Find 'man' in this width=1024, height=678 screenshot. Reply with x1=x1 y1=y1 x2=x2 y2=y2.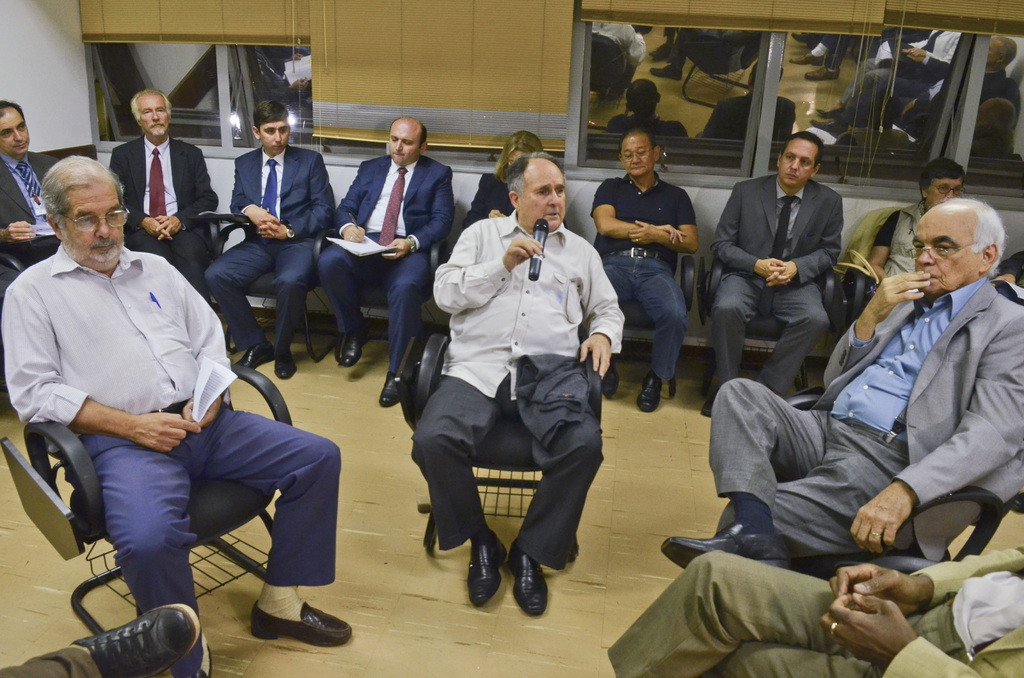
x1=868 y1=155 x2=961 y2=279.
